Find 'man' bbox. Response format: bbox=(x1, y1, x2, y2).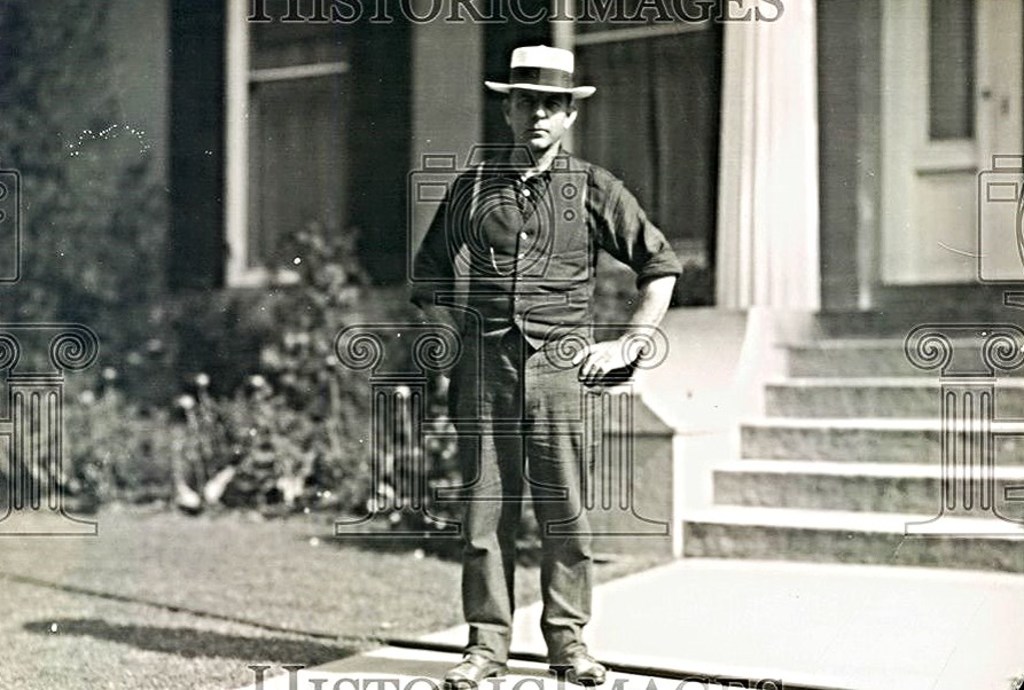
bbox=(406, 63, 674, 638).
